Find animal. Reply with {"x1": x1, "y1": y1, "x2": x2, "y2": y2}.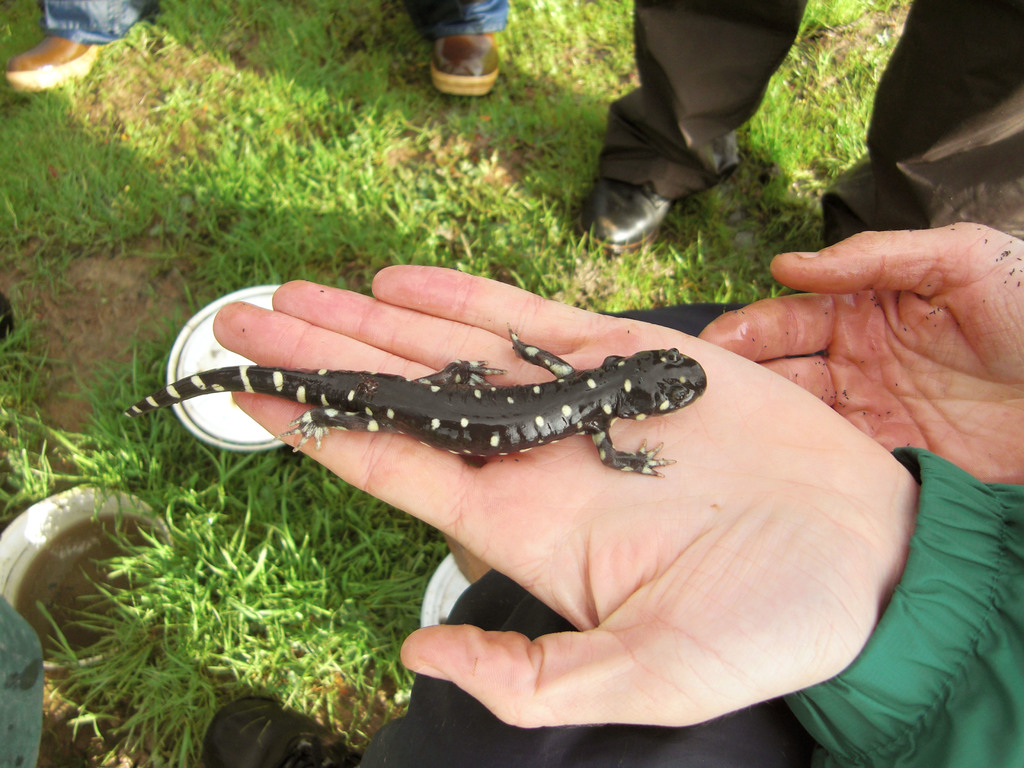
{"x1": 122, "y1": 318, "x2": 705, "y2": 481}.
